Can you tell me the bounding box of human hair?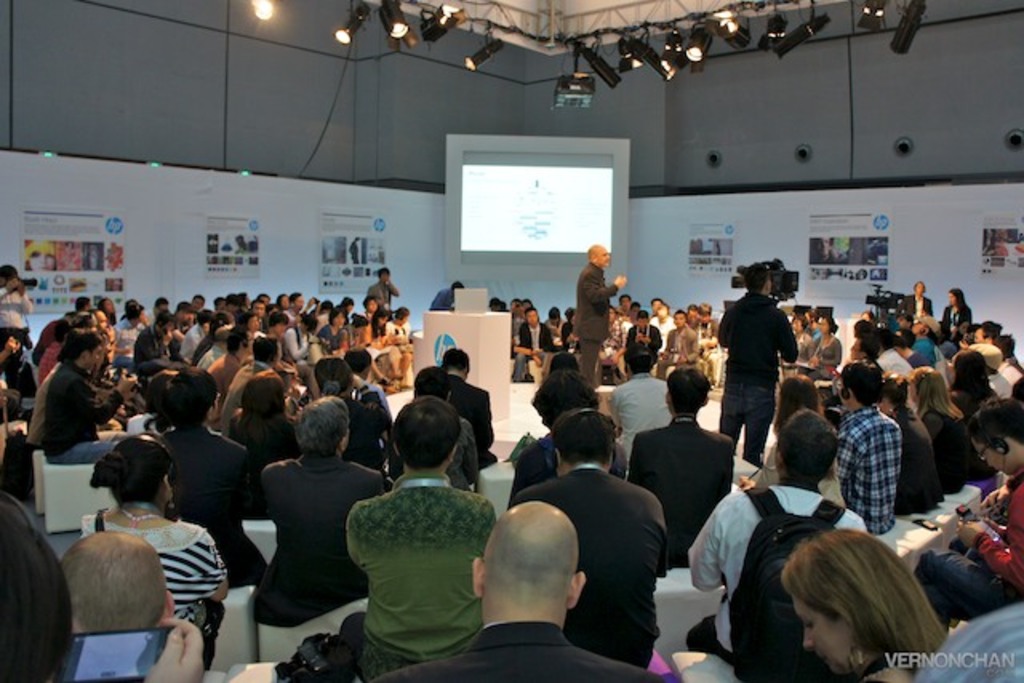
BBox(635, 309, 648, 318).
